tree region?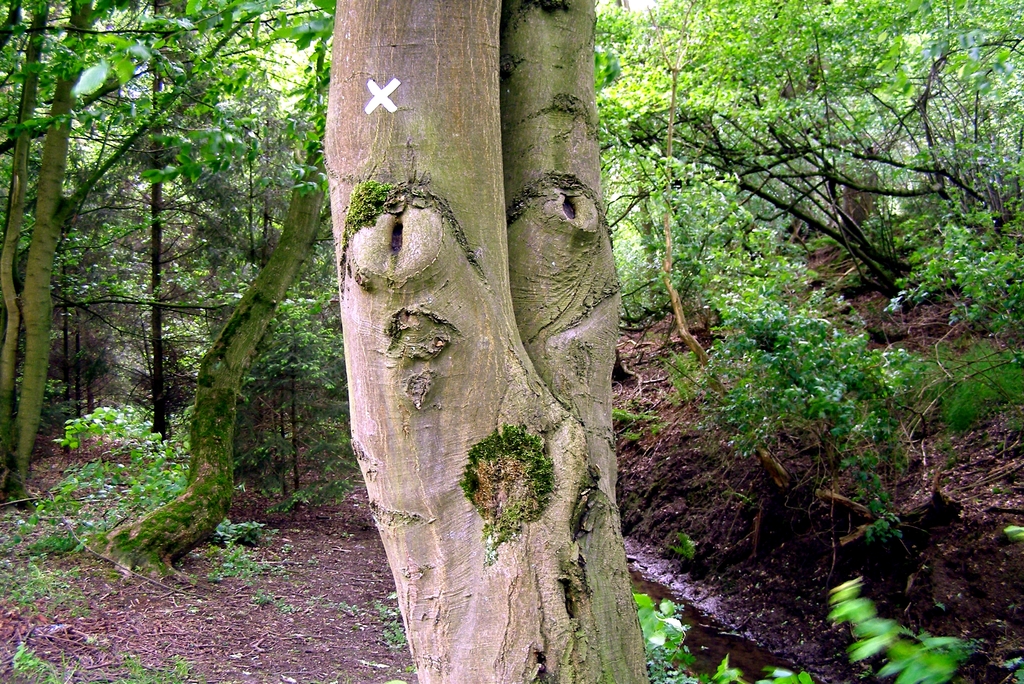
detection(98, 61, 332, 591)
